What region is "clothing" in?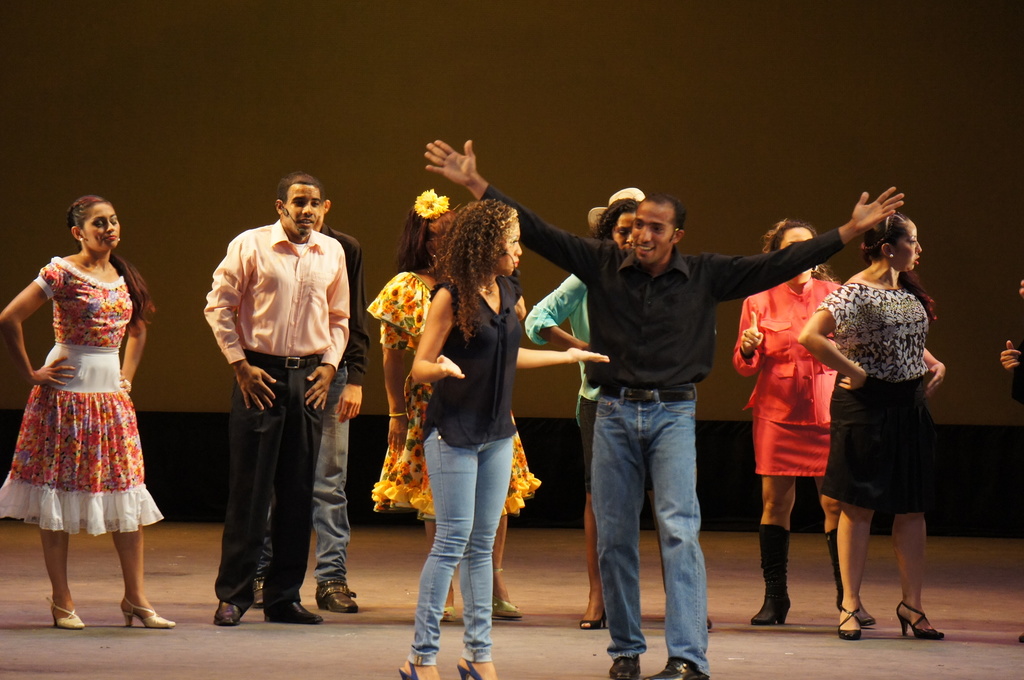
(732,279,840,478).
